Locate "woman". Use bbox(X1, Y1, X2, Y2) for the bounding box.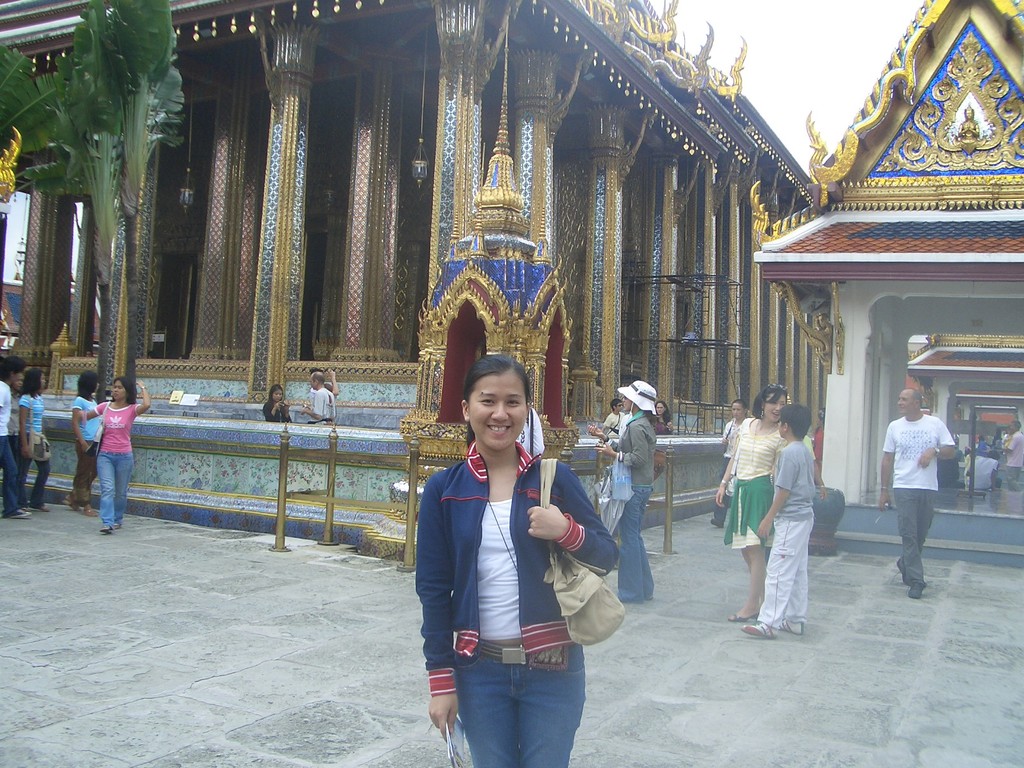
bbox(411, 332, 616, 767).
